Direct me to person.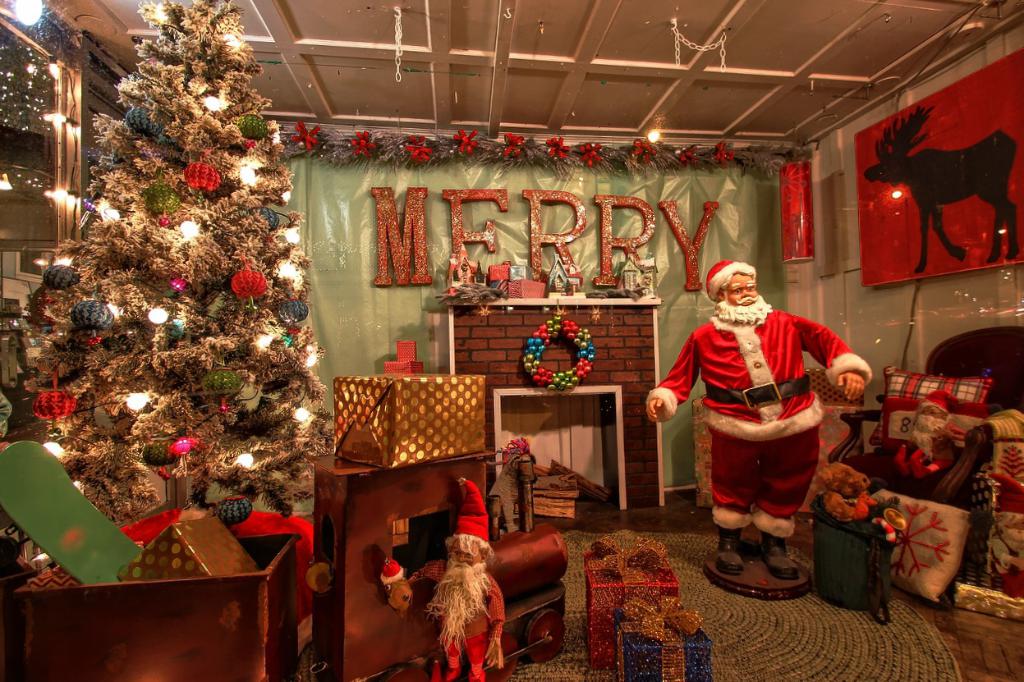
Direction: <region>641, 257, 870, 570</region>.
